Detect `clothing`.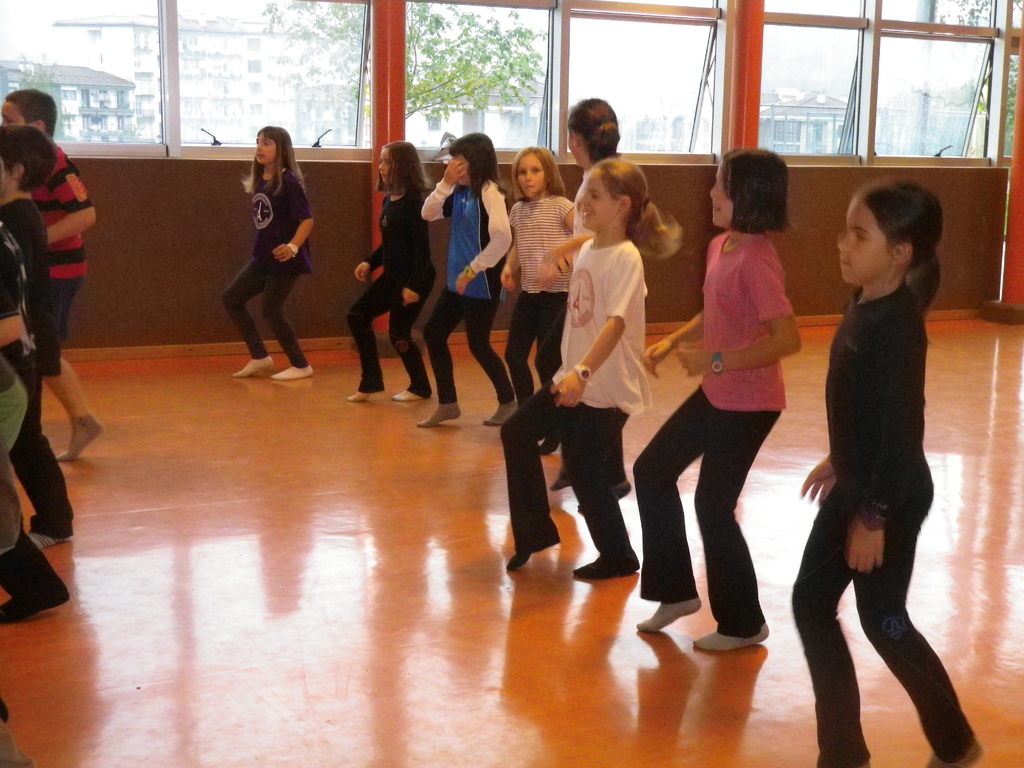
Detected at <bbox>502, 193, 576, 404</bbox>.
